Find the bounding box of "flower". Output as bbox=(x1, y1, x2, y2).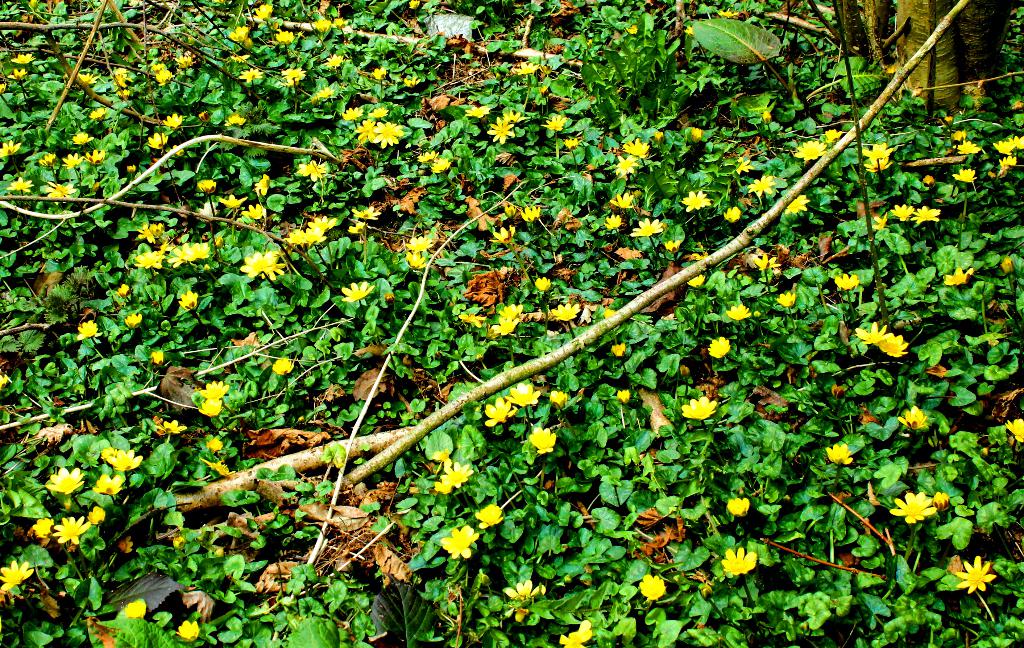
bbox=(34, 513, 51, 547).
